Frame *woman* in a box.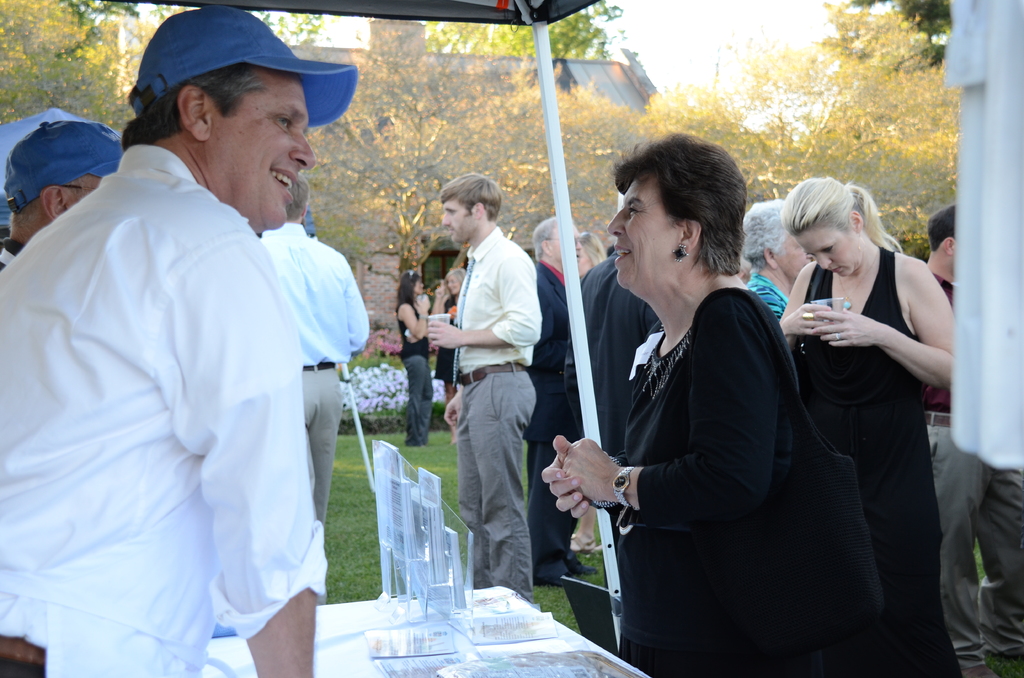
[left=741, top=197, right=819, bottom=319].
